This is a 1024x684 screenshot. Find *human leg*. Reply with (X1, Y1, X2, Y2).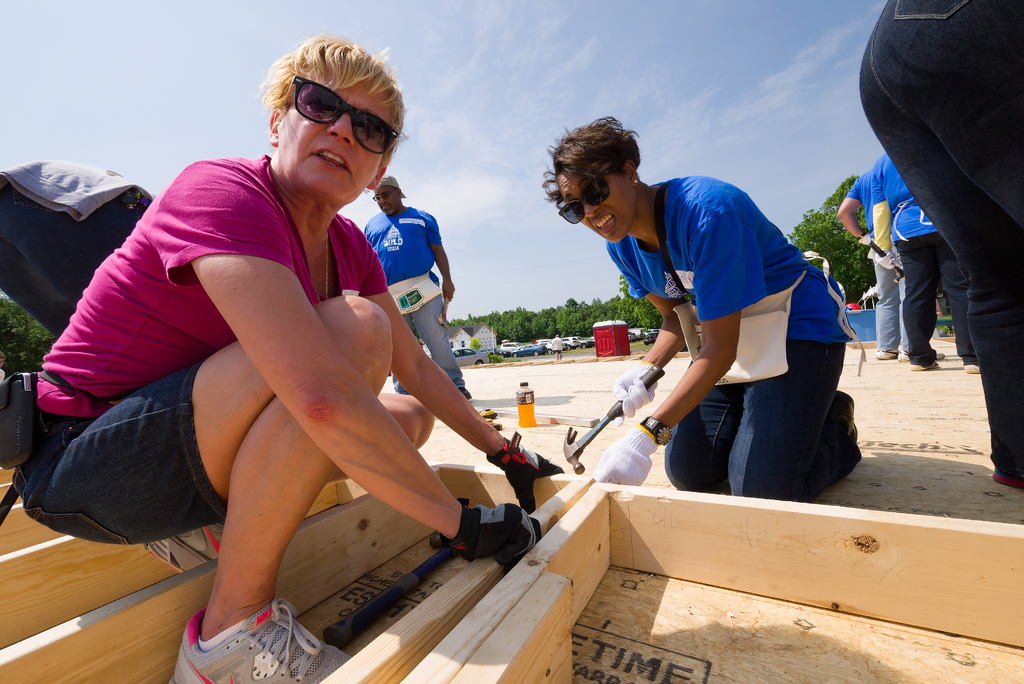
(896, 232, 934, 373).
